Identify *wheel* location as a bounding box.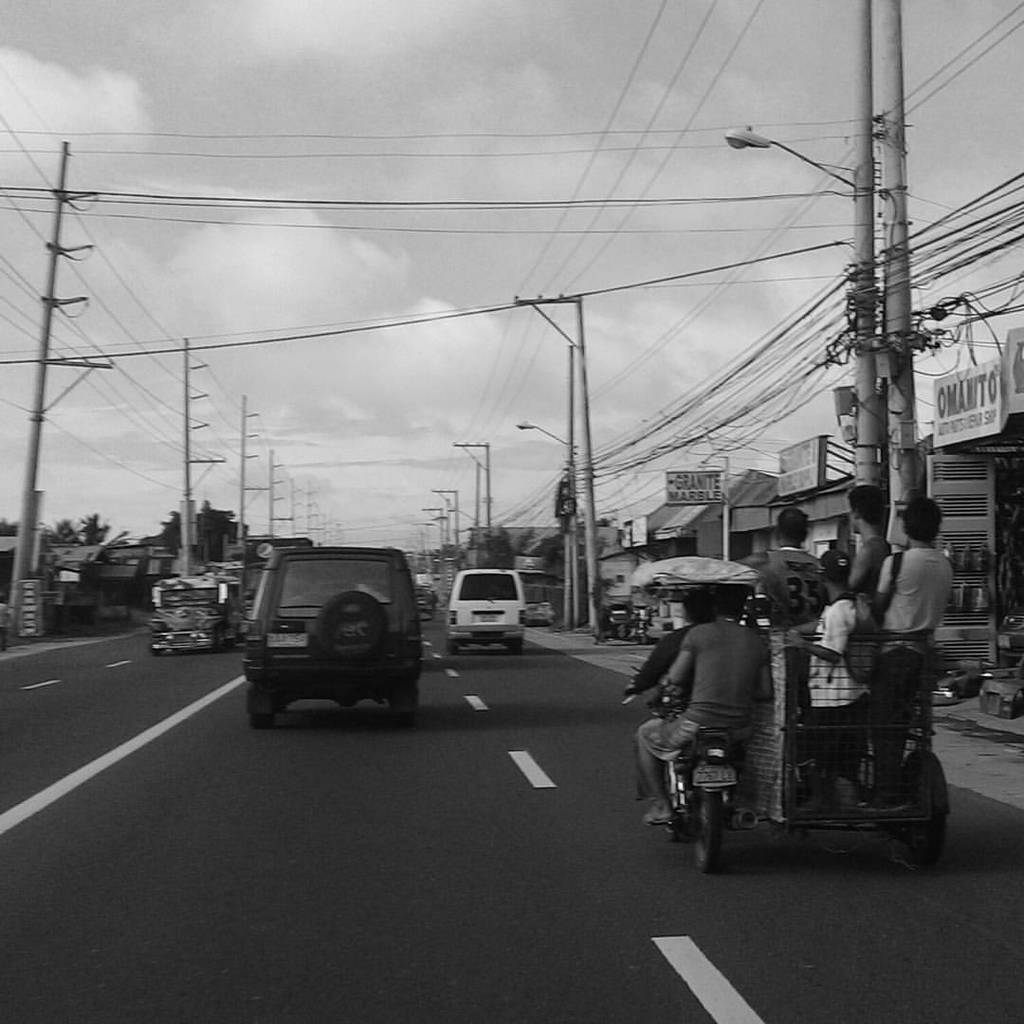
bbox=(892, 811, 949, 868).
